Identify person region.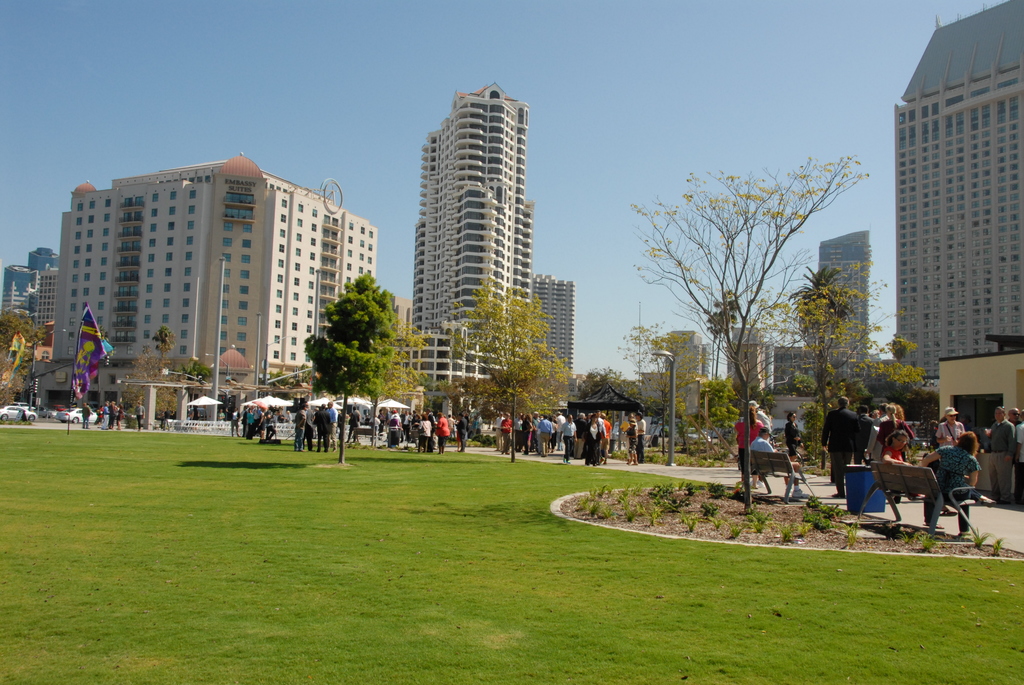
Region: region(344, 409, 362, 449).
